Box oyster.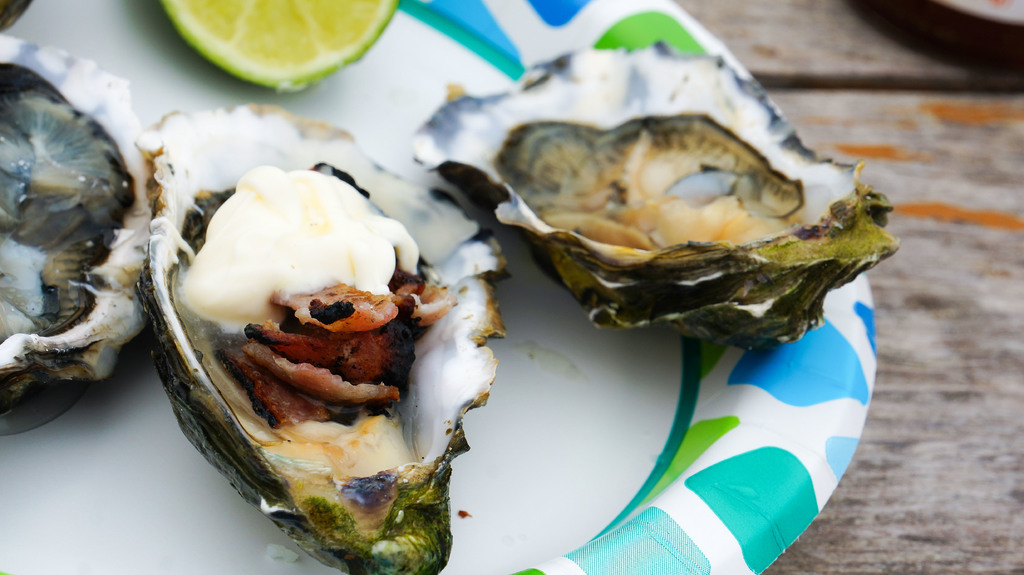
403 32 899 351.
